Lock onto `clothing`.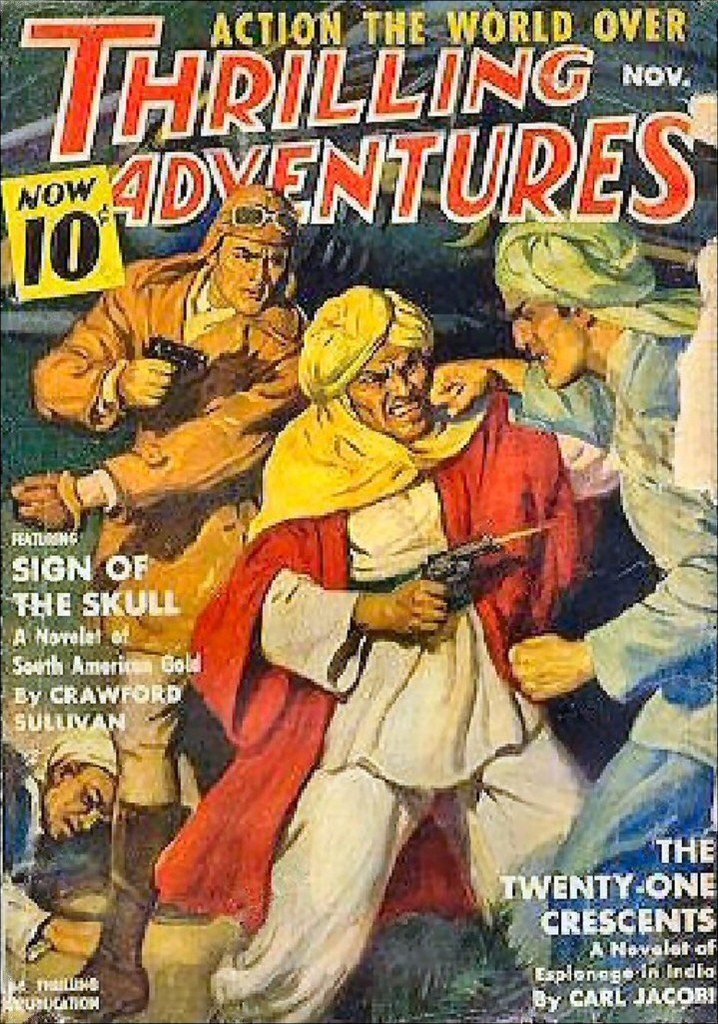
Locked: x1=0 y1=743 x2=111 y2=969.
